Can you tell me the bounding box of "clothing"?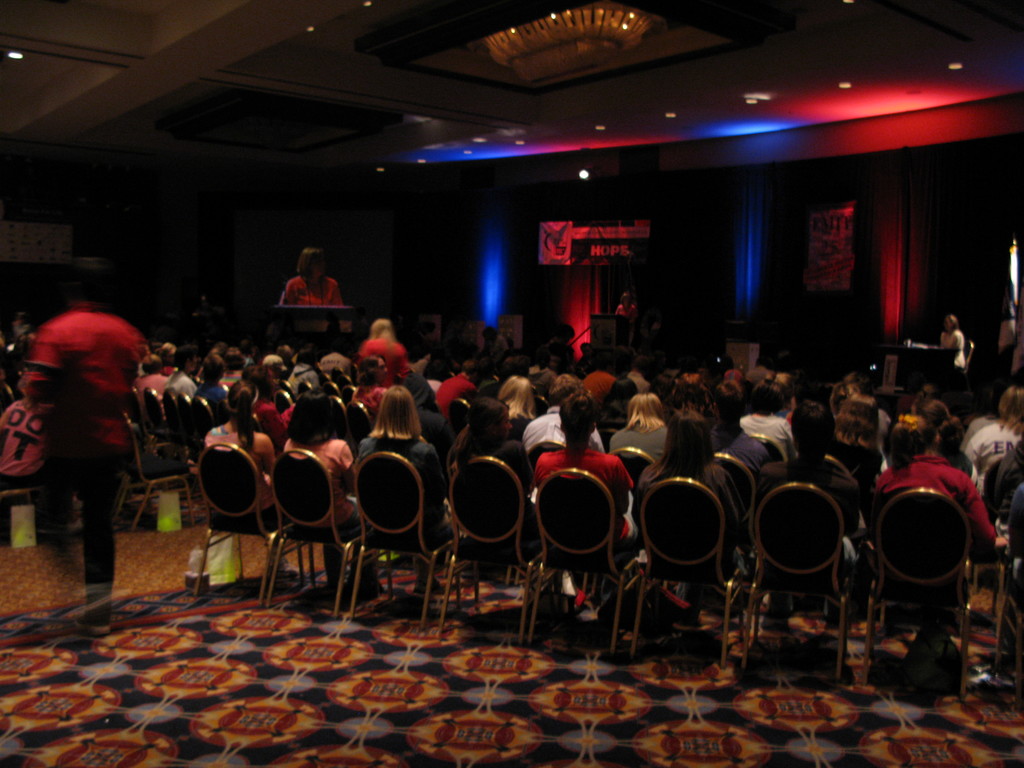
{"x1": 209, "y1": 424, "x2": 276, "y2": 504}.
